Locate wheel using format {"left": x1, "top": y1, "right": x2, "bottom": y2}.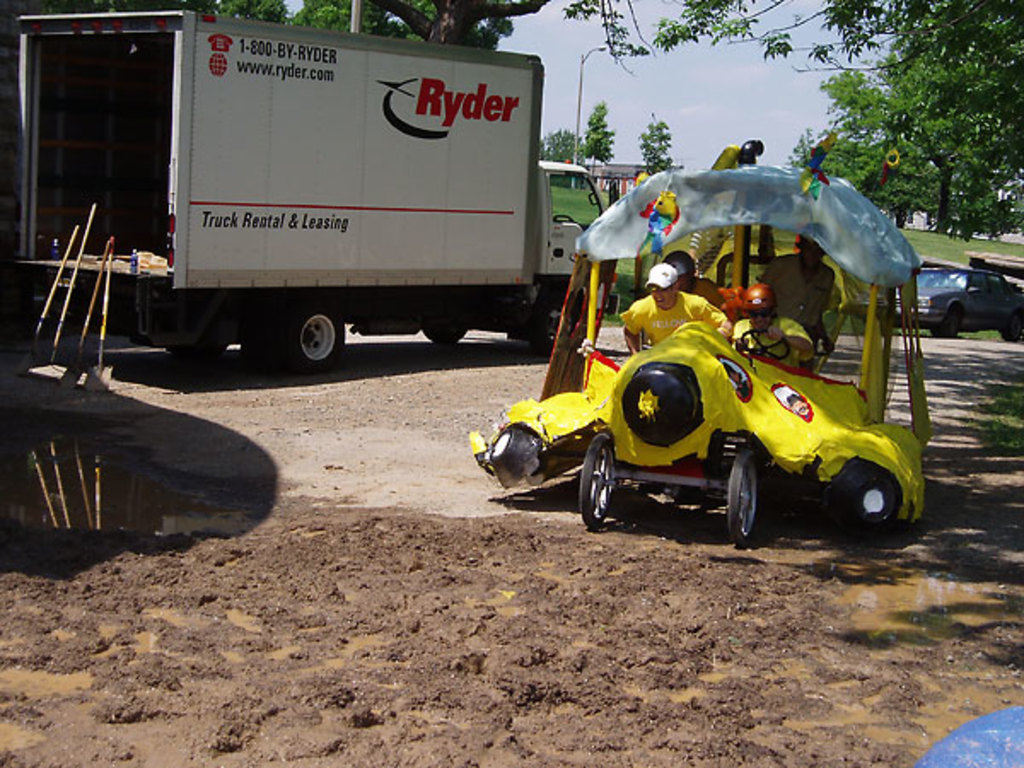
{"left": 160, "top": 343, "right": 227, "bottom": 360}.
